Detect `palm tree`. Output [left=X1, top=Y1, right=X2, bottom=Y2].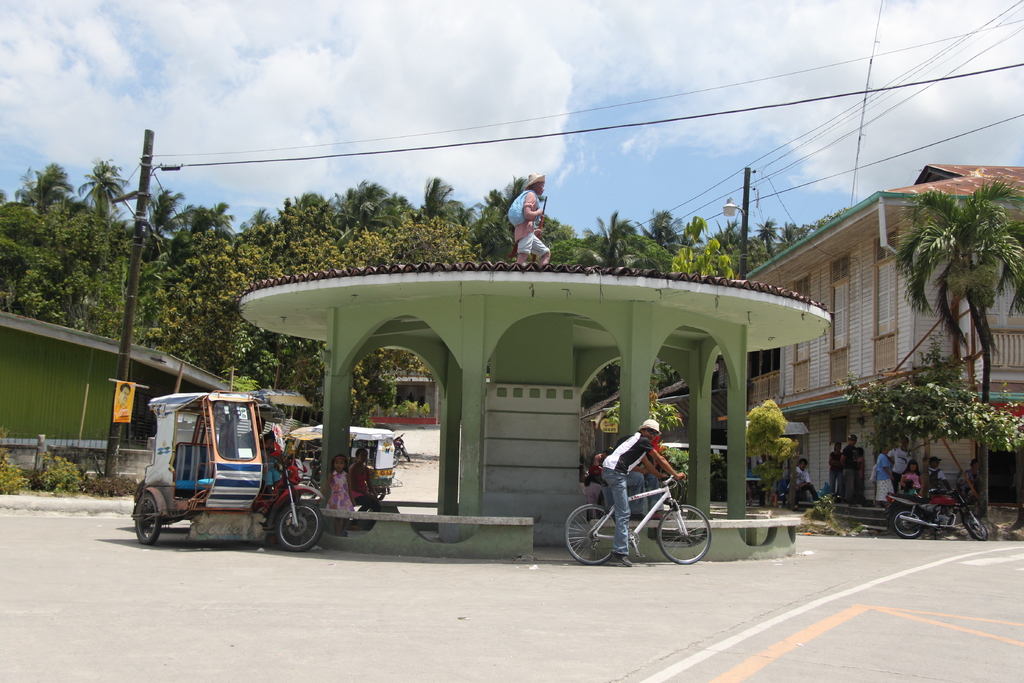
[left=12, top=157, right=79, bottom=218].
